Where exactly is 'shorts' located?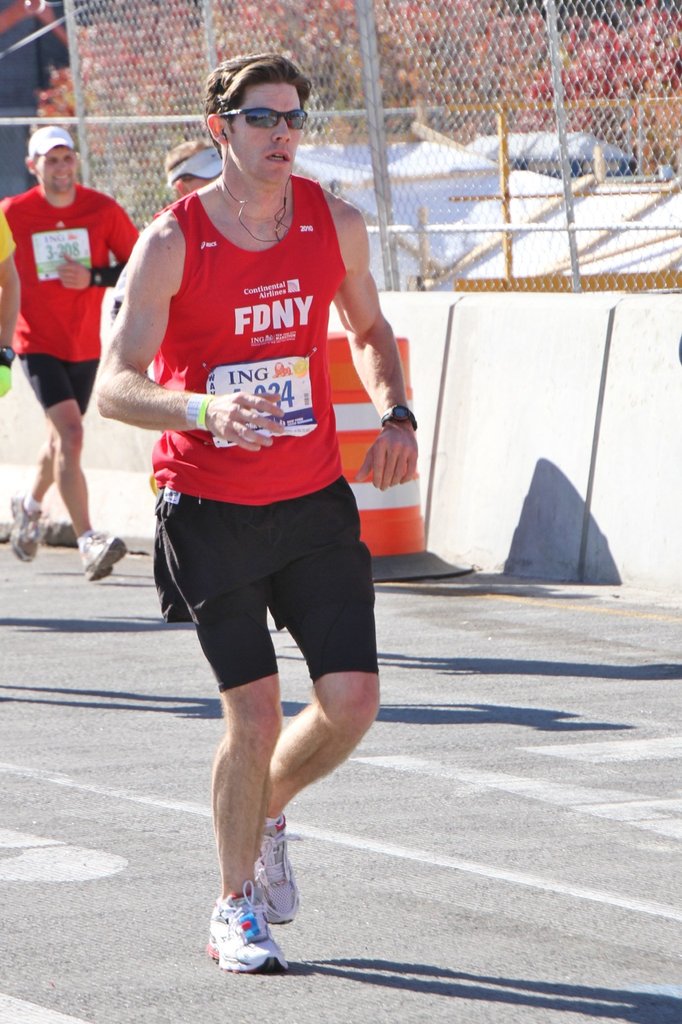
Its bounding box is <bbox>15, 350, 94, 428</bbox>.
